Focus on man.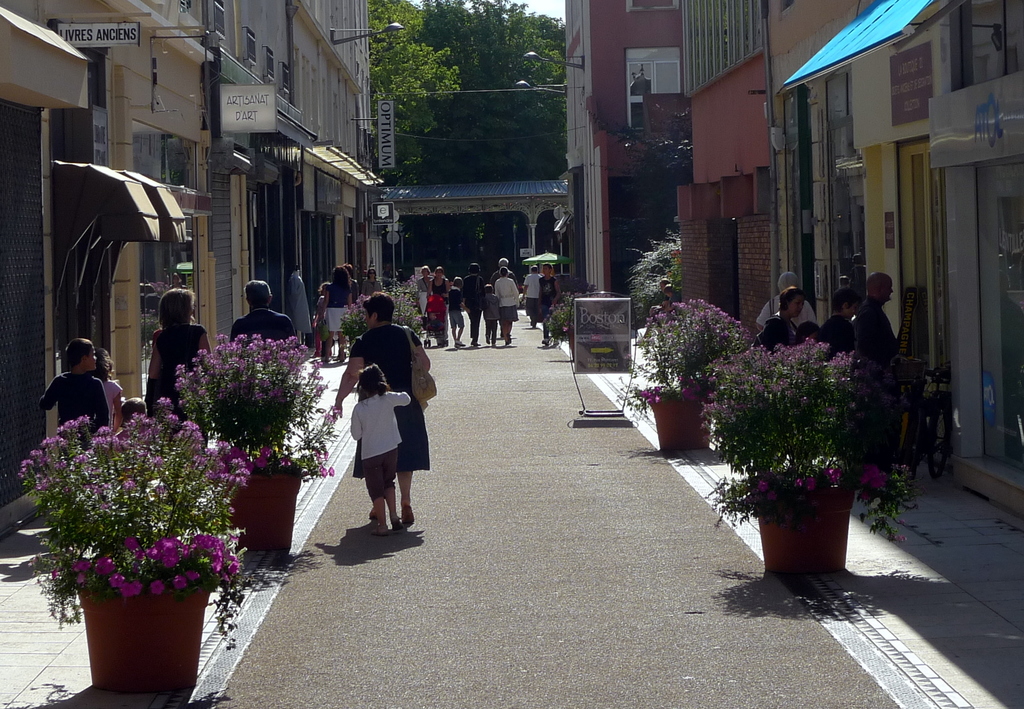
Focused at left=30, top=336, right=105, bottom=440.
